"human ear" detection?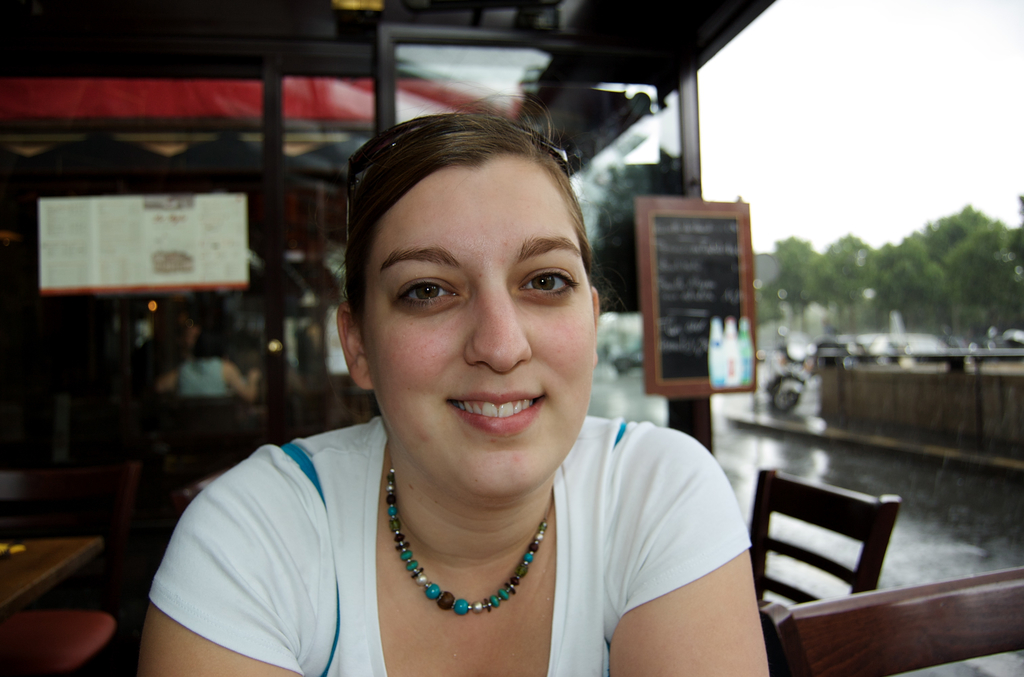
<region>335, 301, 371, 395</region>
